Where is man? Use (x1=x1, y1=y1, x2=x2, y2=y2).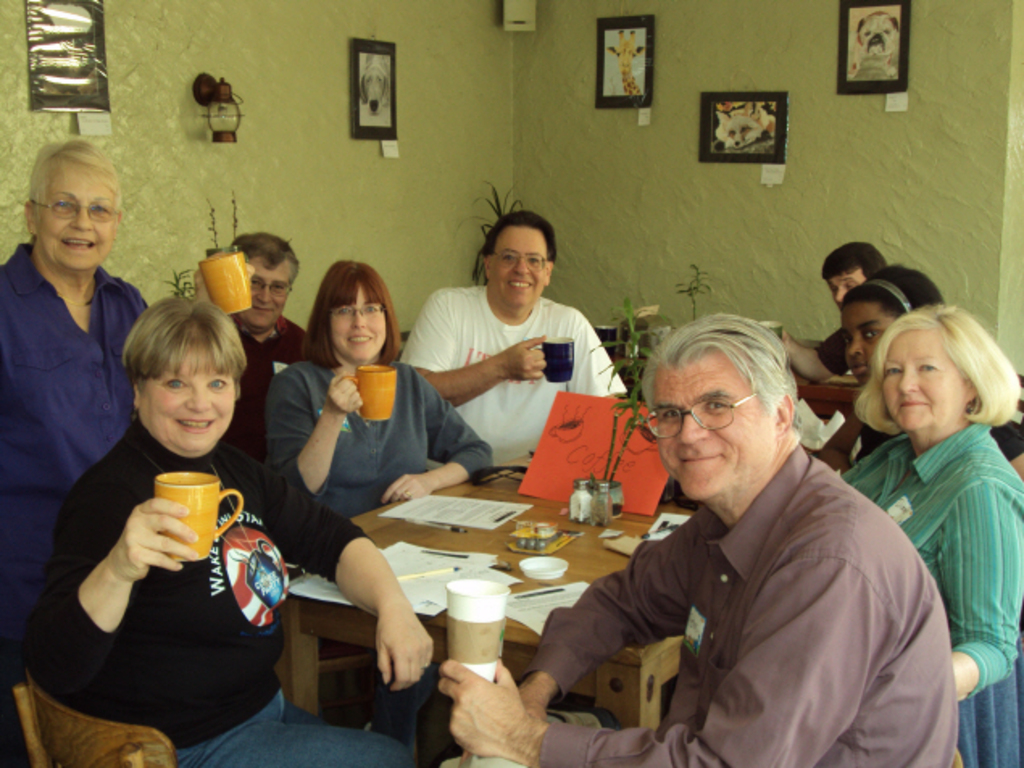
(x1=200, y1=234, x2=321, y2=453).
